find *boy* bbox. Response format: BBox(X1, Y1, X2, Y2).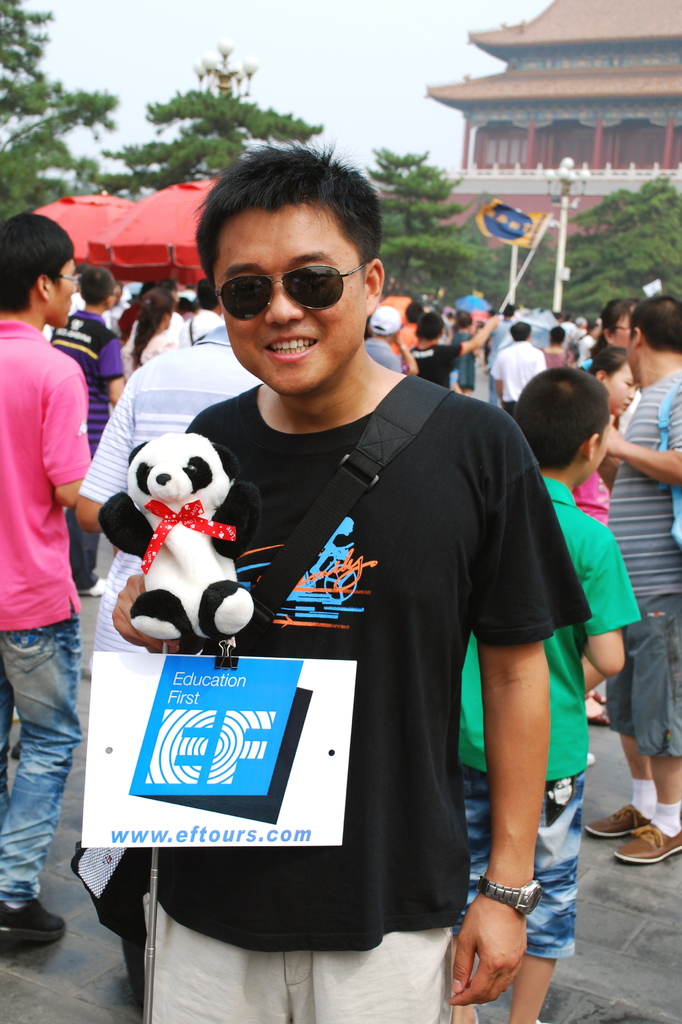
BBox(450, 366, 640, 1023).
